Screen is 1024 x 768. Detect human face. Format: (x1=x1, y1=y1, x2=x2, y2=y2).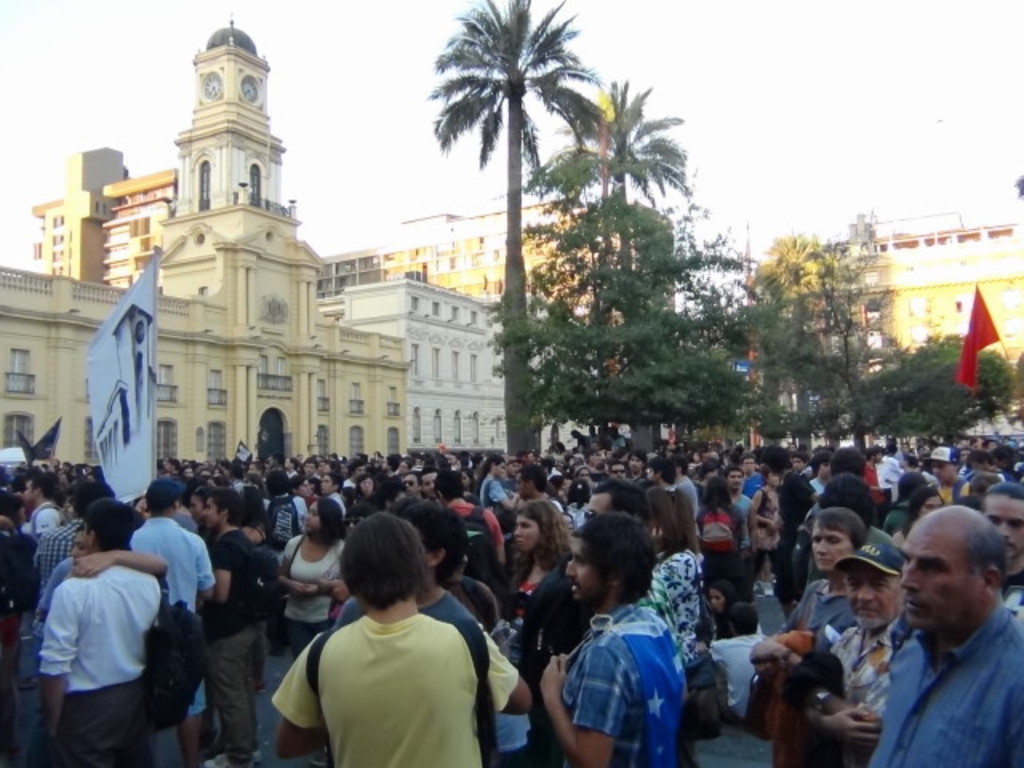
(x1=198, y1=498, x2=221, y2=528).
